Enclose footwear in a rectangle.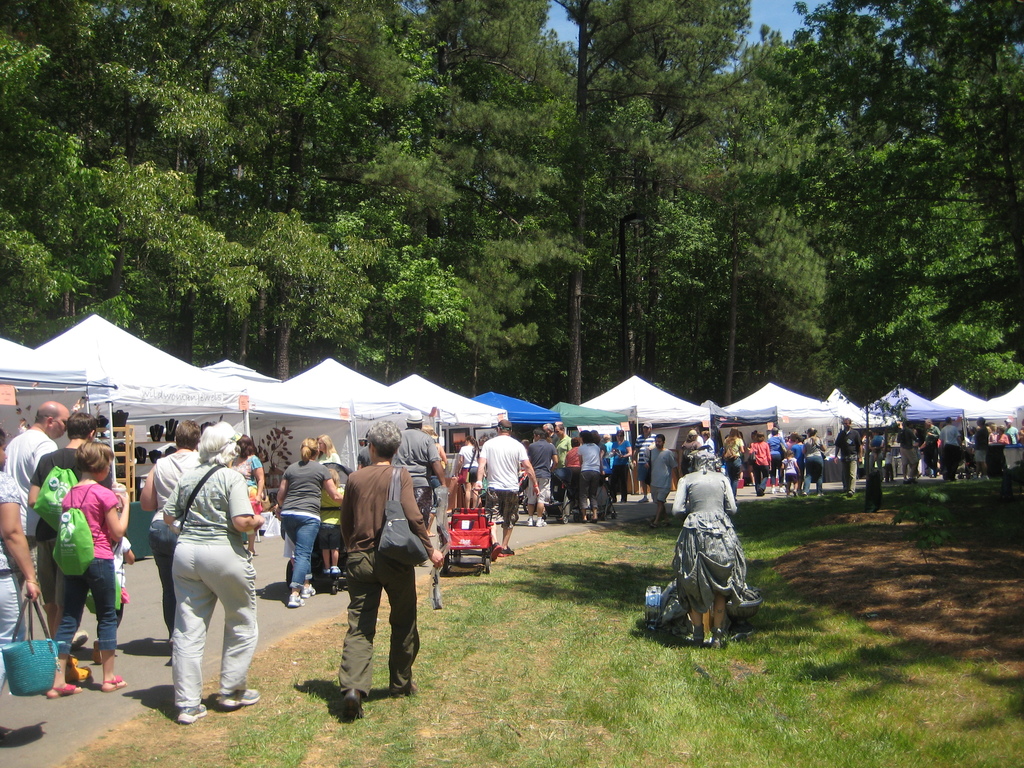
x1=287, y1=593, x2=308, y2=607.
